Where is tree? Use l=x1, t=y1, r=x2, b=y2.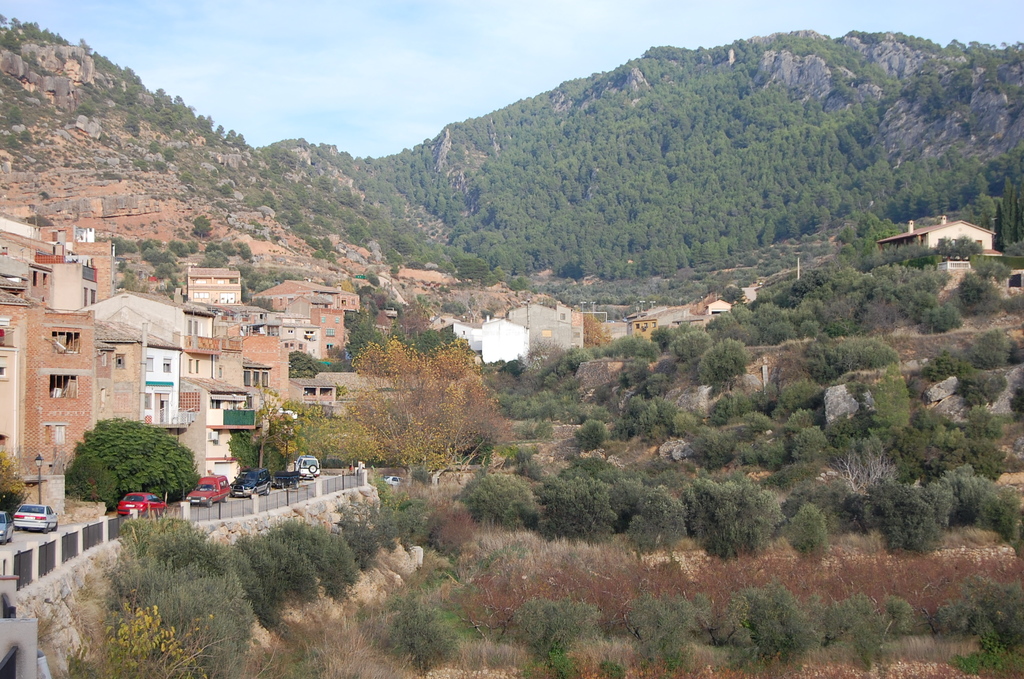
l=117, t=518, r=232, b=651.
